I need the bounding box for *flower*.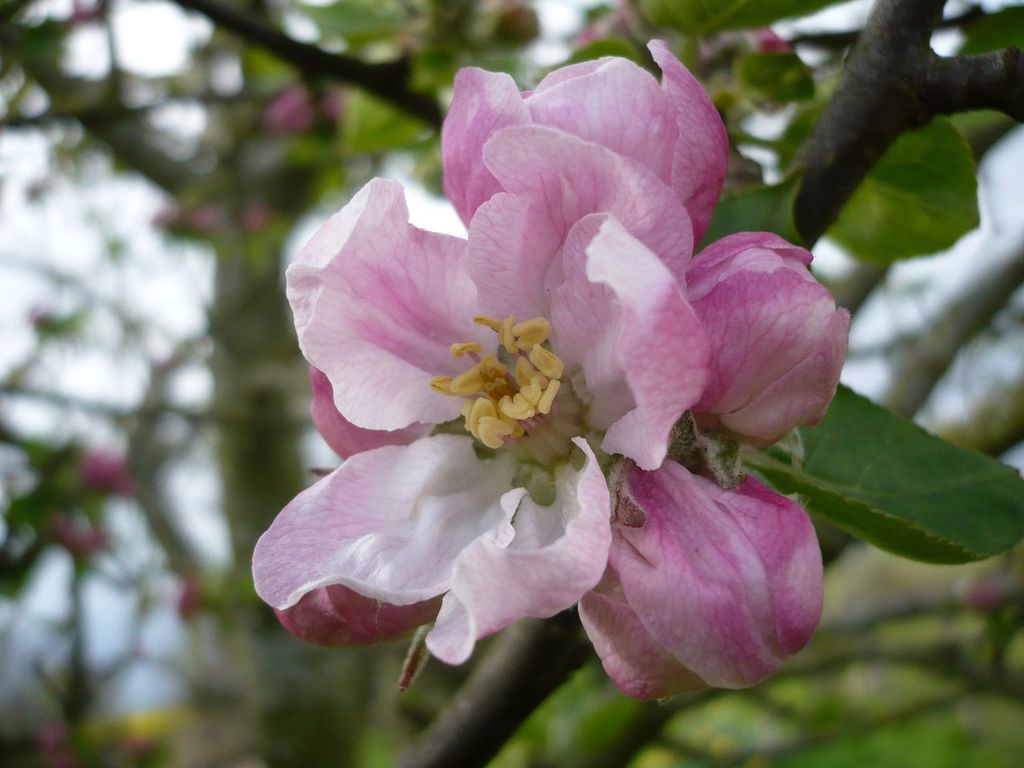
Here it is: BBox(244, 58, 826, 710).
